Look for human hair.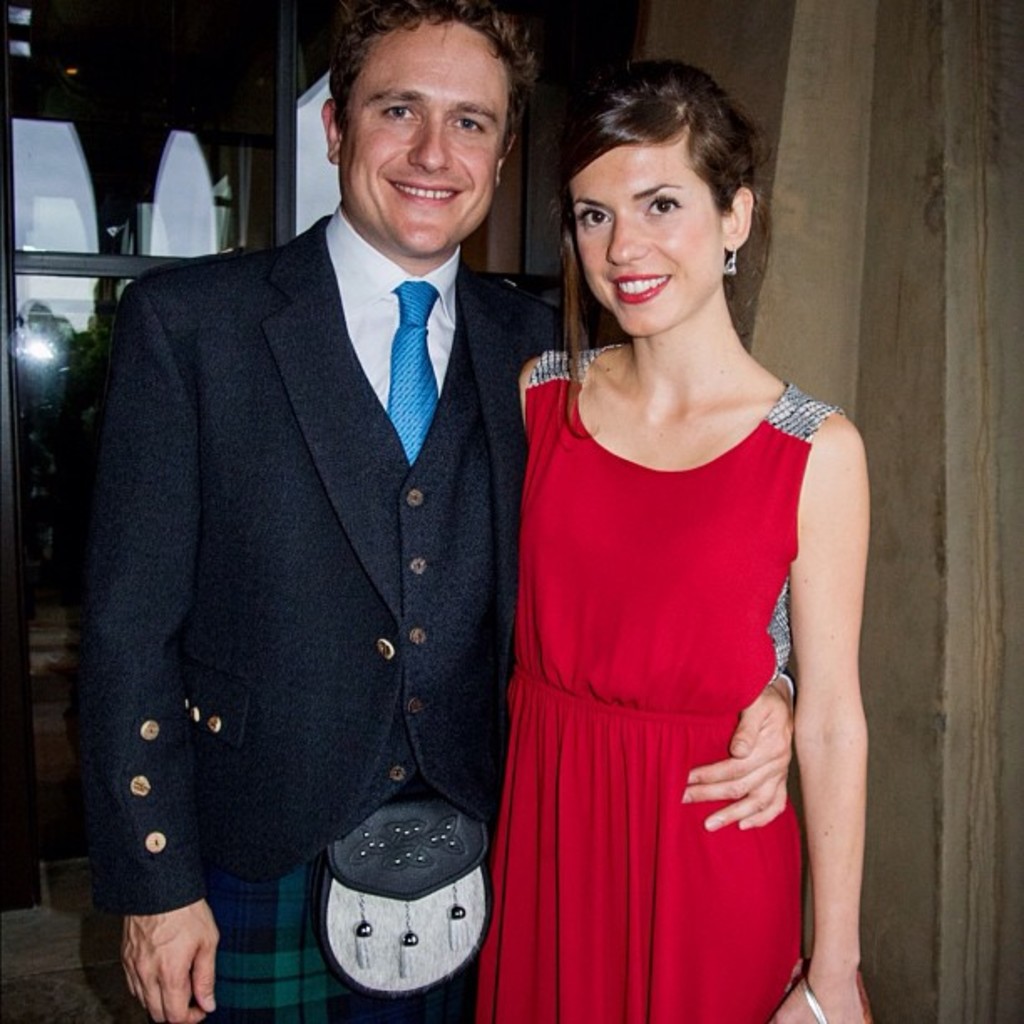
Found: box(331, 0, 542, 131).
